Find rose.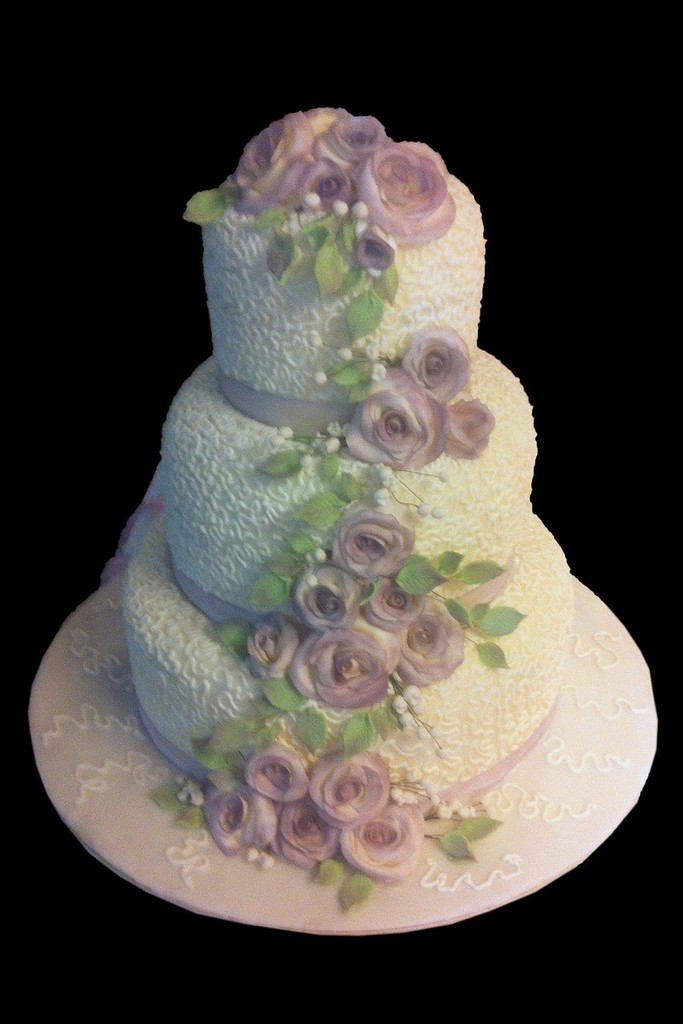
[left=297, top=107, right=348, bottom=140].
